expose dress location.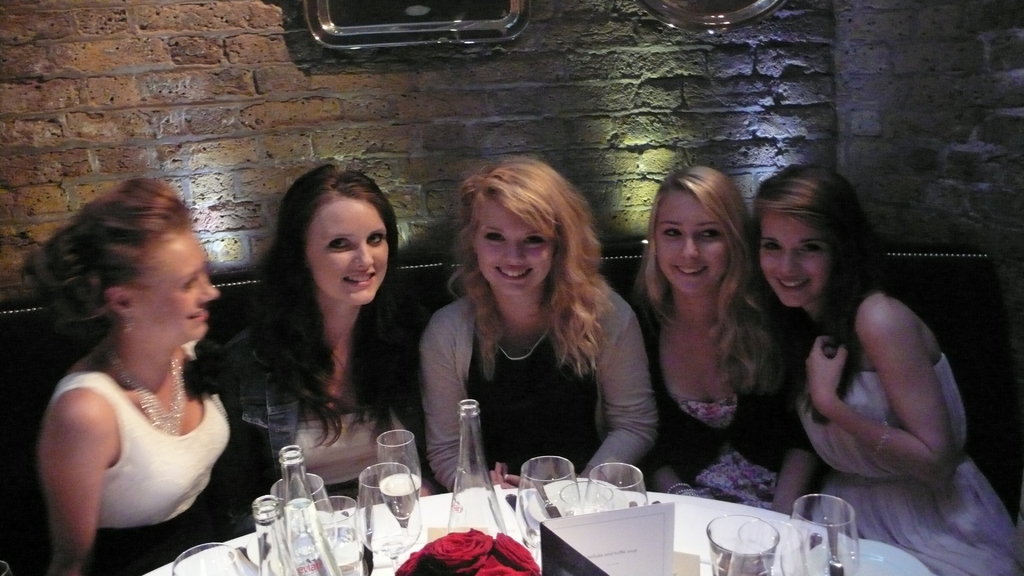
Exposed at locate(797, 348, 1023, 575).
